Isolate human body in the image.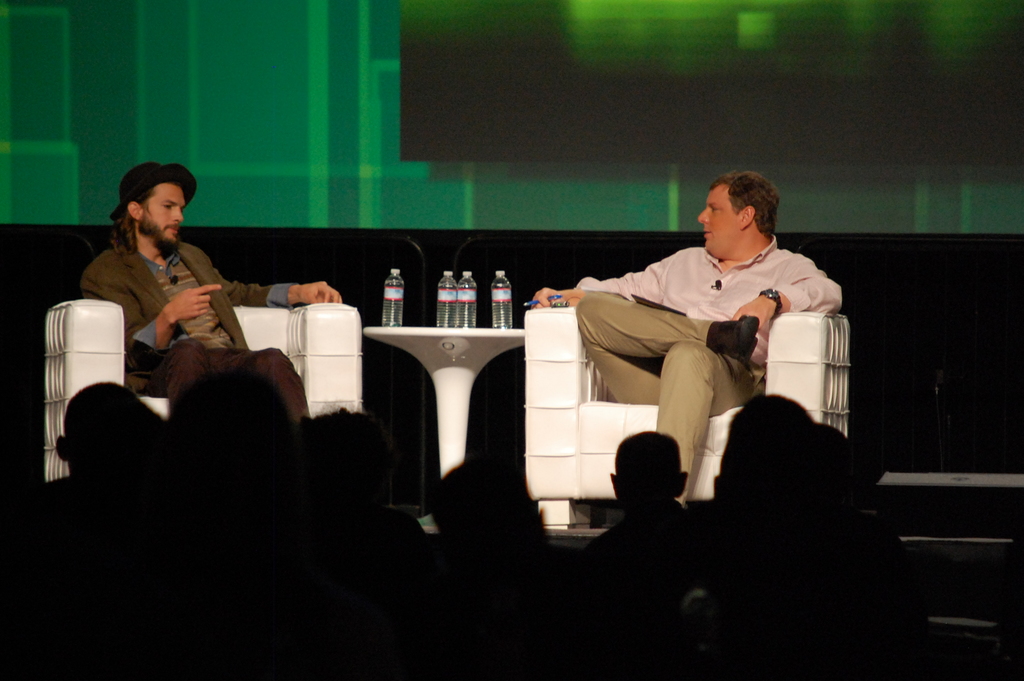
Isolated region: 534,214,834,534.
